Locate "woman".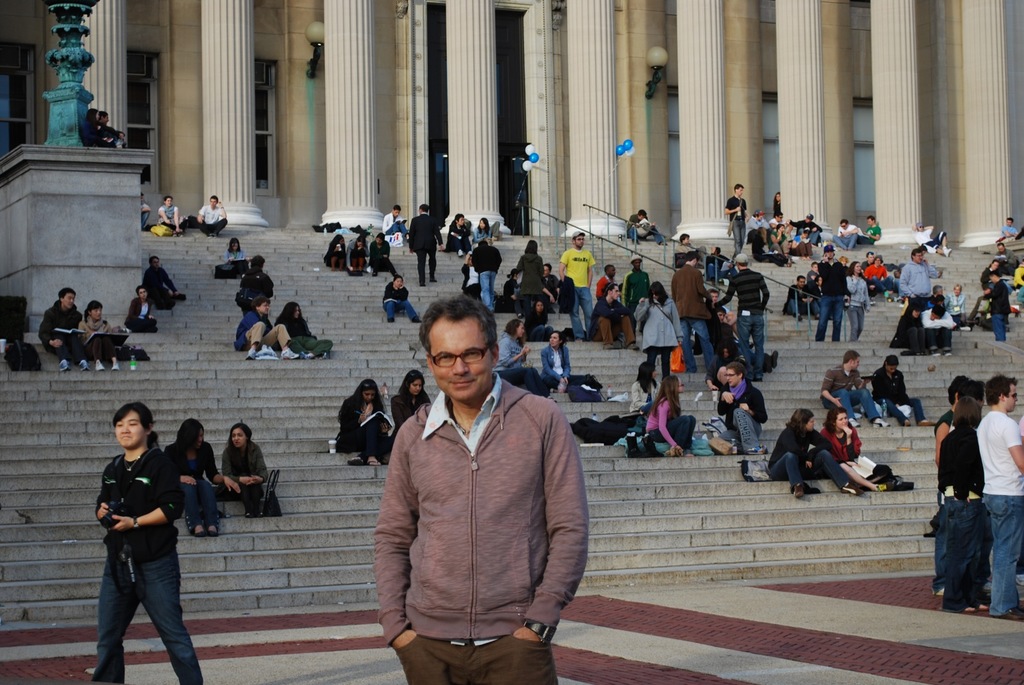
Bounding box: {"left": 766, "top": 398, "right": 862, "bottom": 501}.
